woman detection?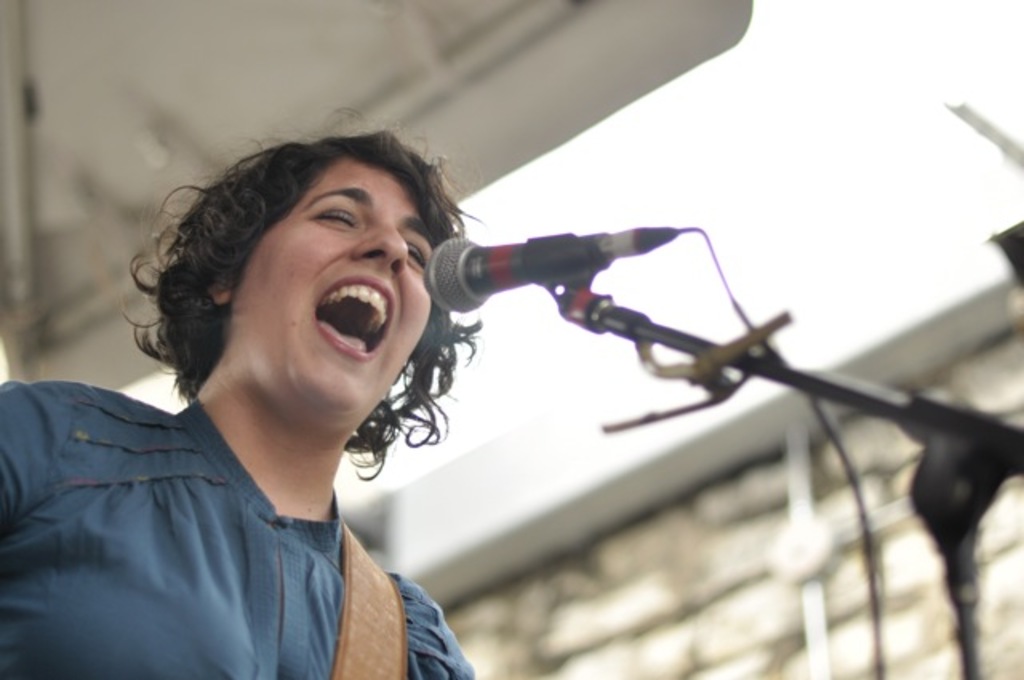
x1=0, y1=109, x2=483, y2=678
